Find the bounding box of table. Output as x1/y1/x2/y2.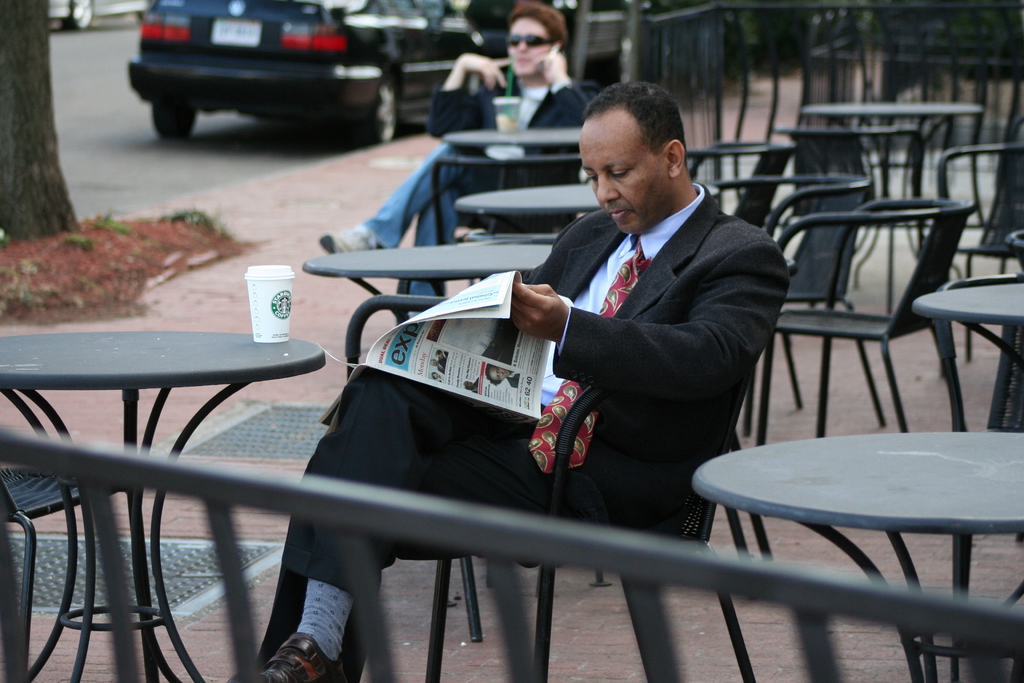
0/332/325/682.
